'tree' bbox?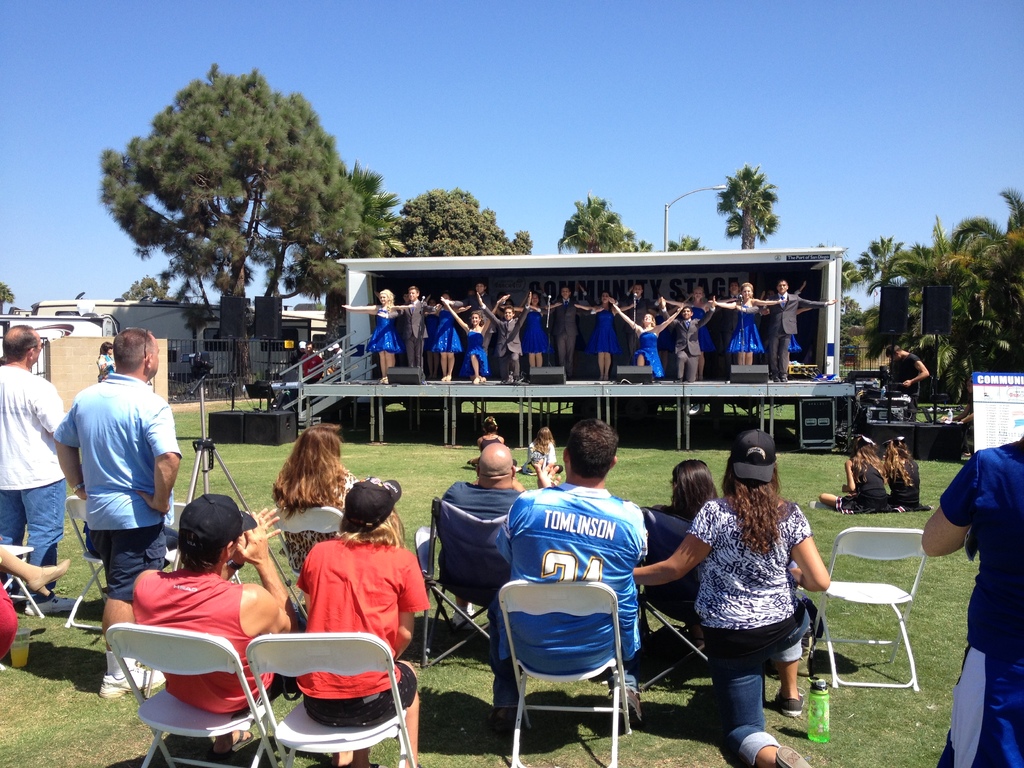
(396,186,527,259)
